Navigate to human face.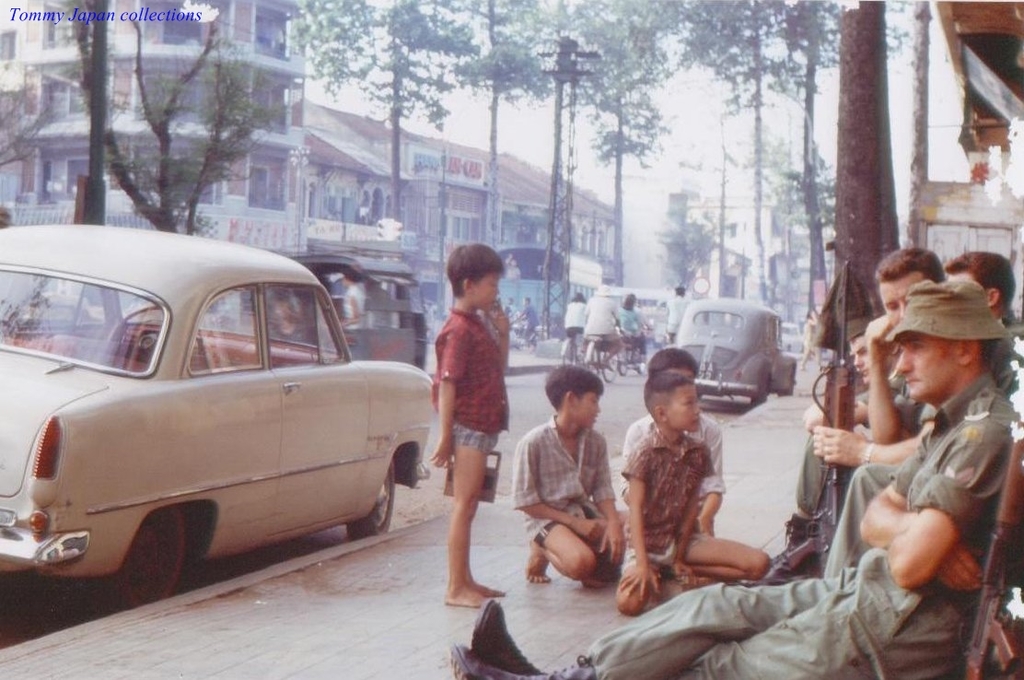
Navigation target: (899,325,958,397).
